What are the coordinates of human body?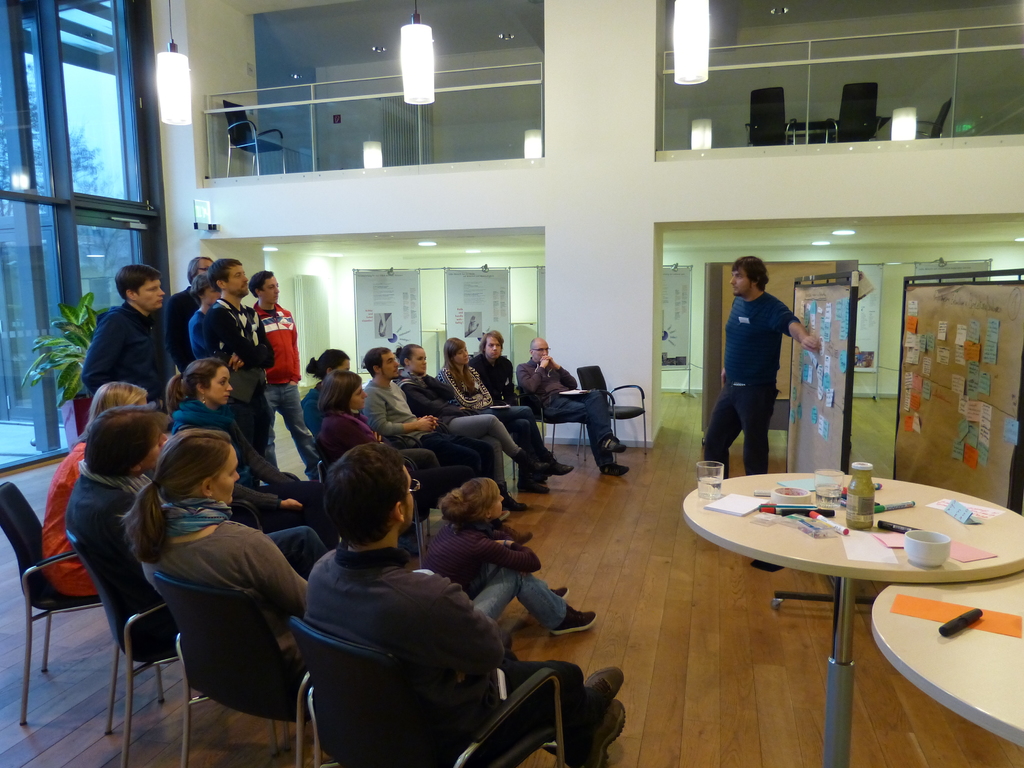
box(183, 266, 207, 365).
